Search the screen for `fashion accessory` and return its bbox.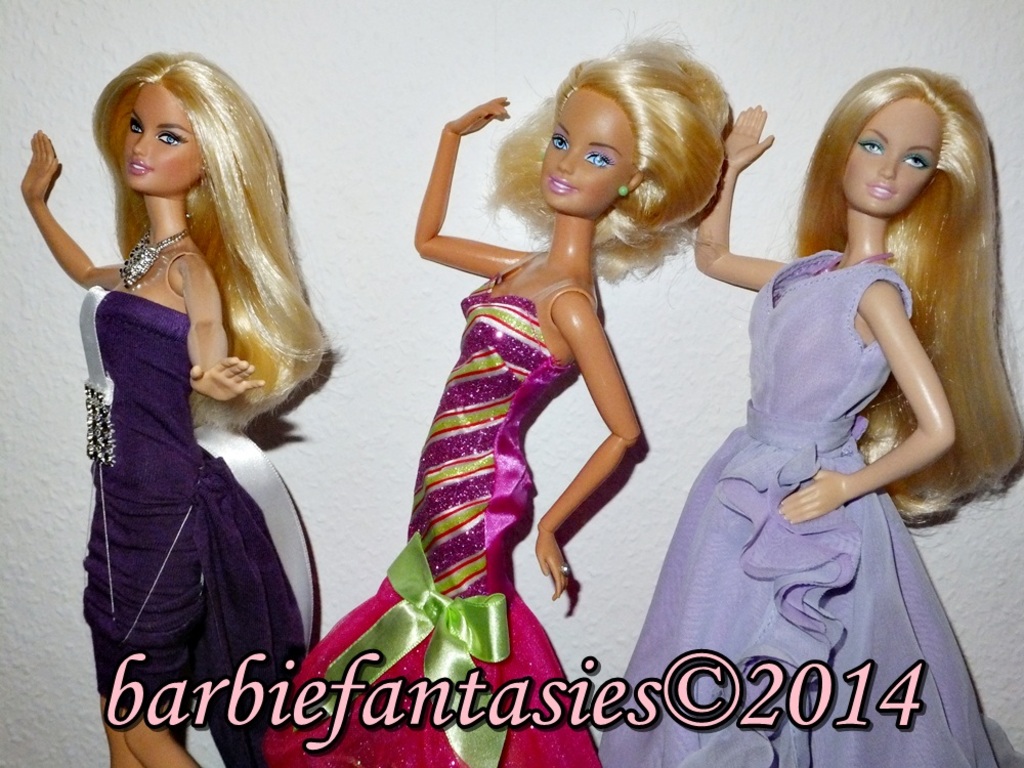
Found: (x1=617, y1=185, x2=631, y2=200).
